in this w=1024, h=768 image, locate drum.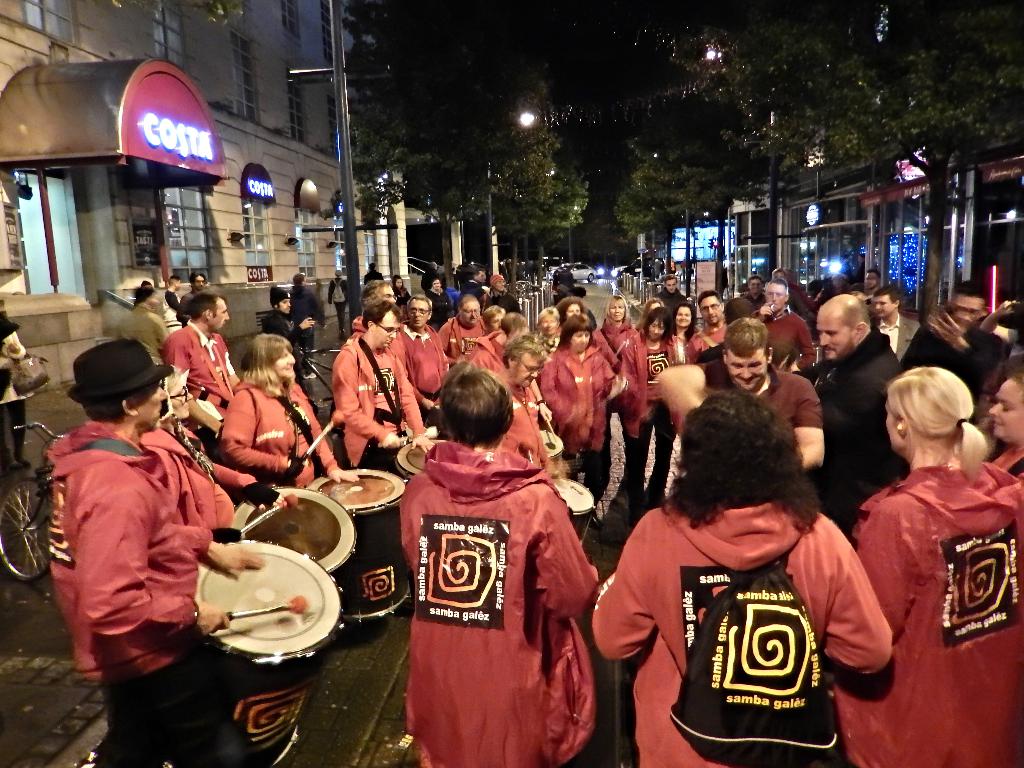
Bounding box: [x1=551, y1=479, x2=598, y2=546].
